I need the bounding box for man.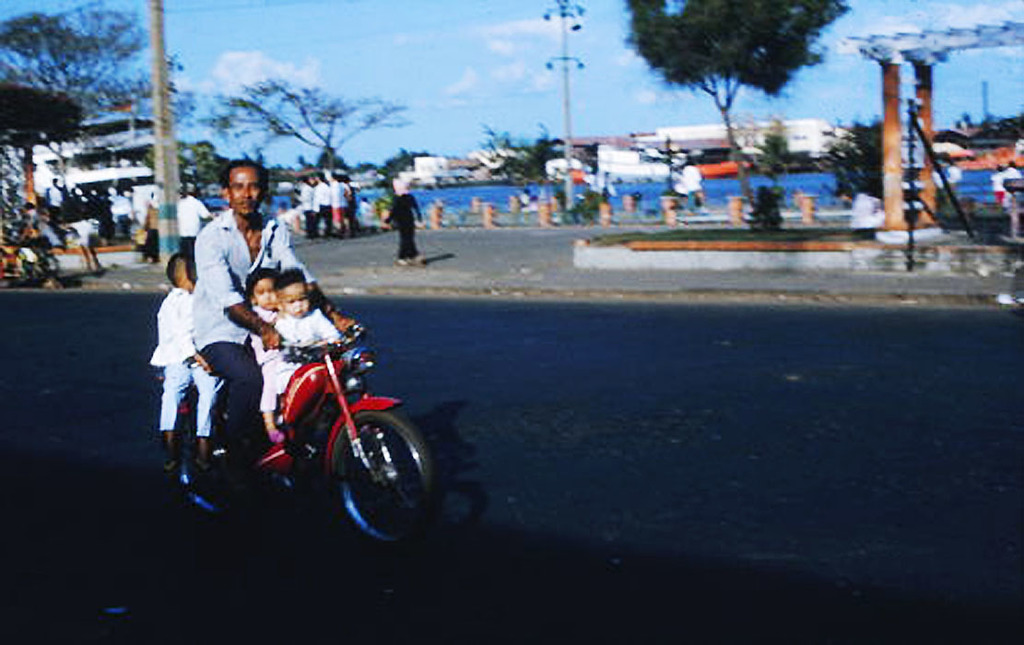
Here it is: bbox=(179, 189, 213, 259).
